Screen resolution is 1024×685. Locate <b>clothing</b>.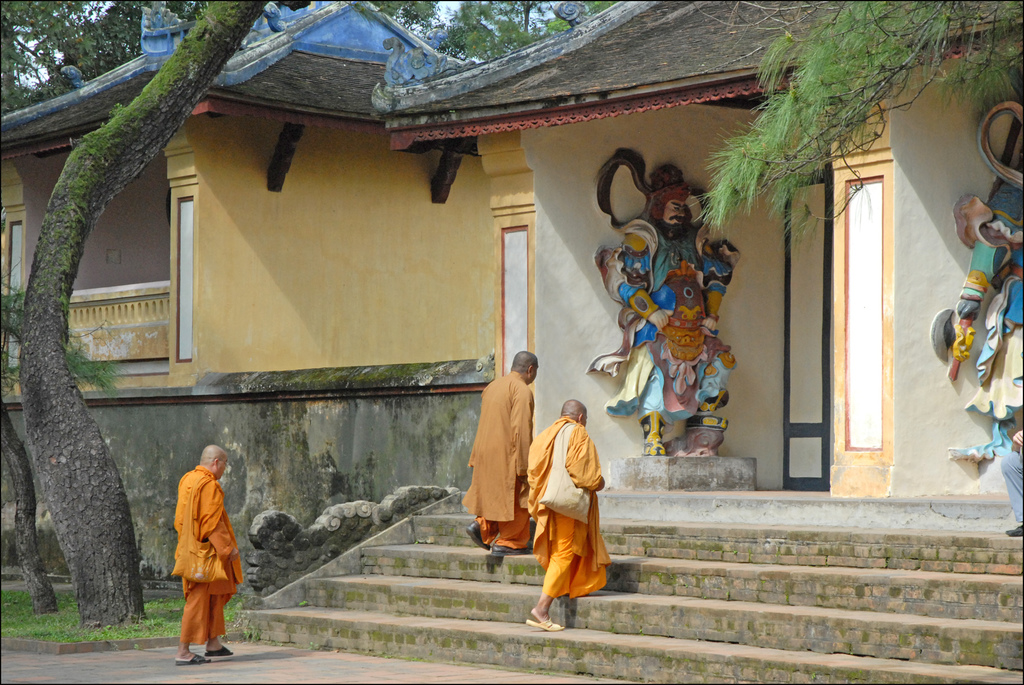
x1=941, y1=216, x2=996, y2=360.
